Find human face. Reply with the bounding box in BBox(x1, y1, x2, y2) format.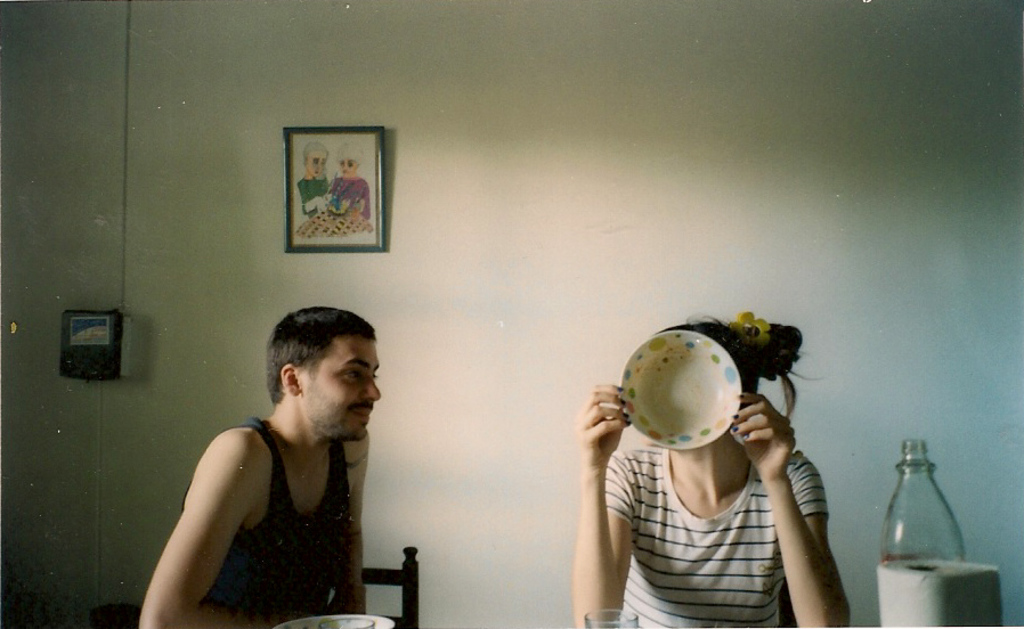
BBox(300, 341, 380, 447).
